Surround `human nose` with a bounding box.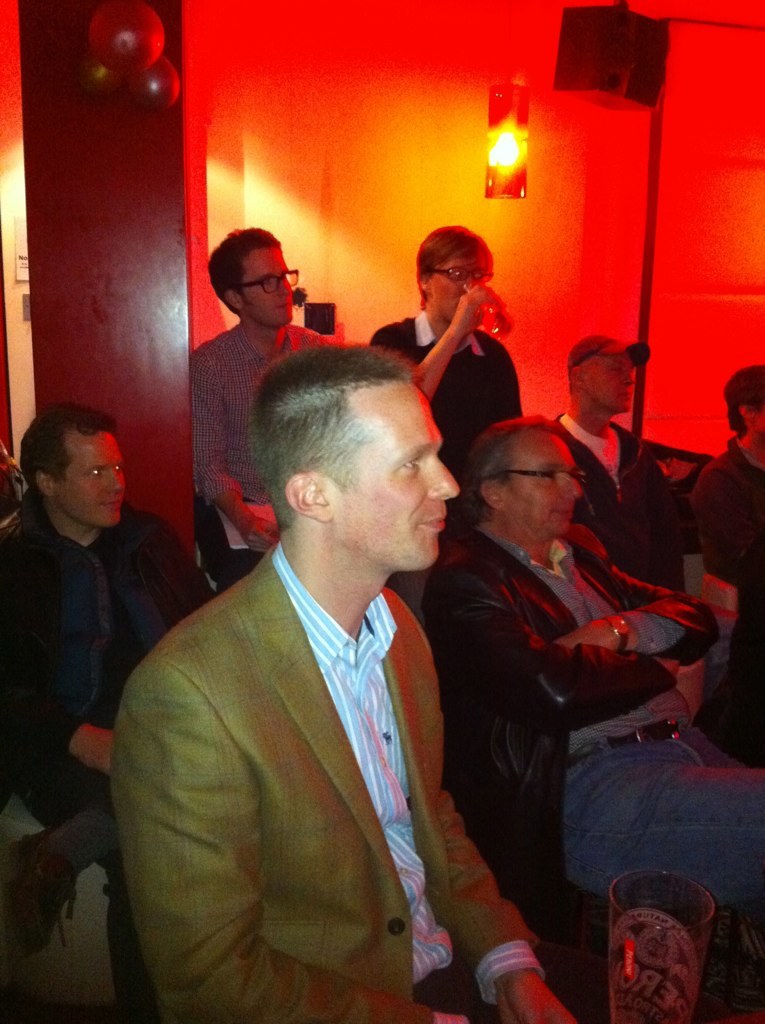
<region>425, 455, 459, 506</region>.
